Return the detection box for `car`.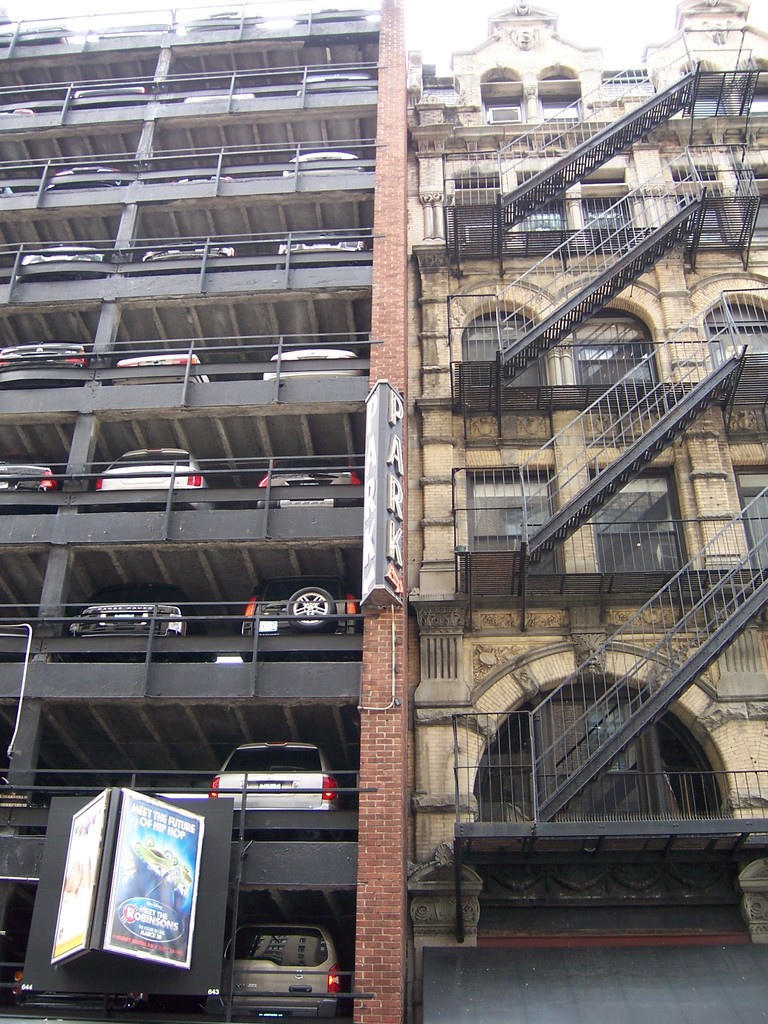
23, 237, 98, 267.
